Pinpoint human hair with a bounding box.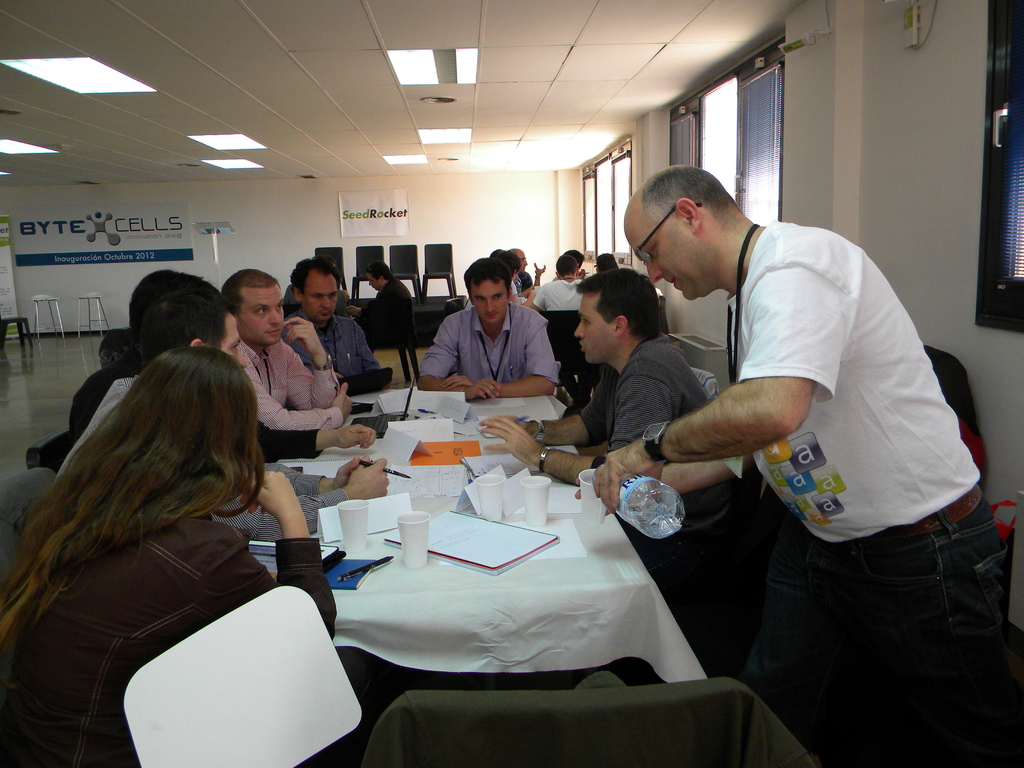
Rect(579, 266, 670, 340).
